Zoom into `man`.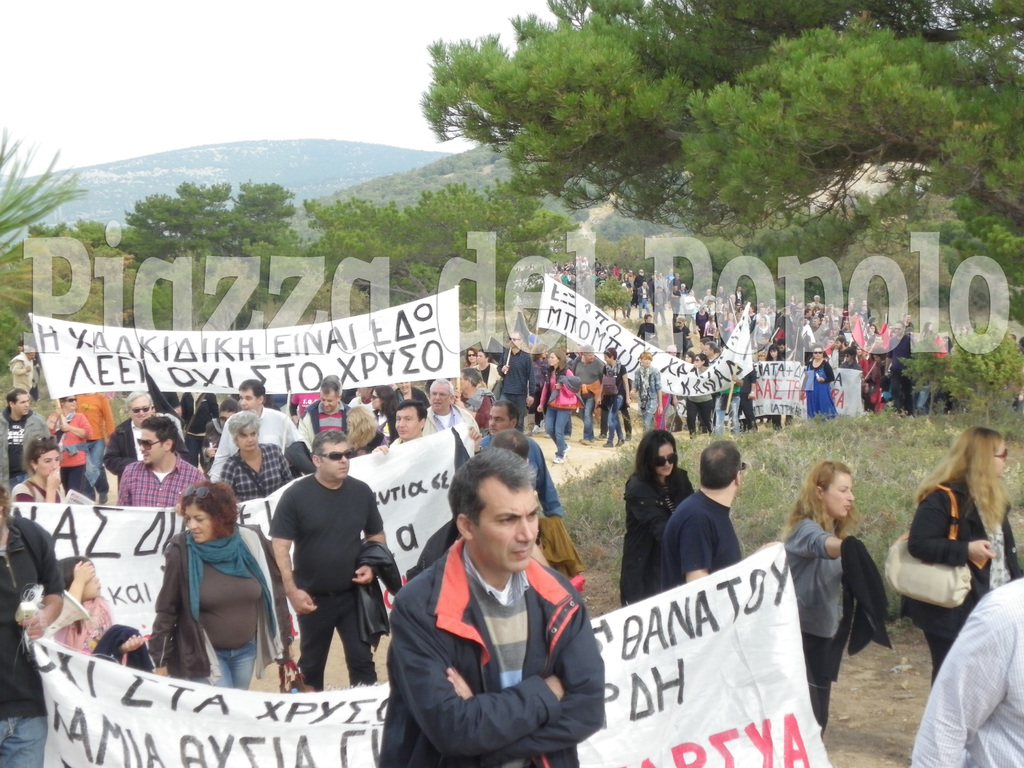
Zoom target: l=296, t=372, r=353, b=449.
